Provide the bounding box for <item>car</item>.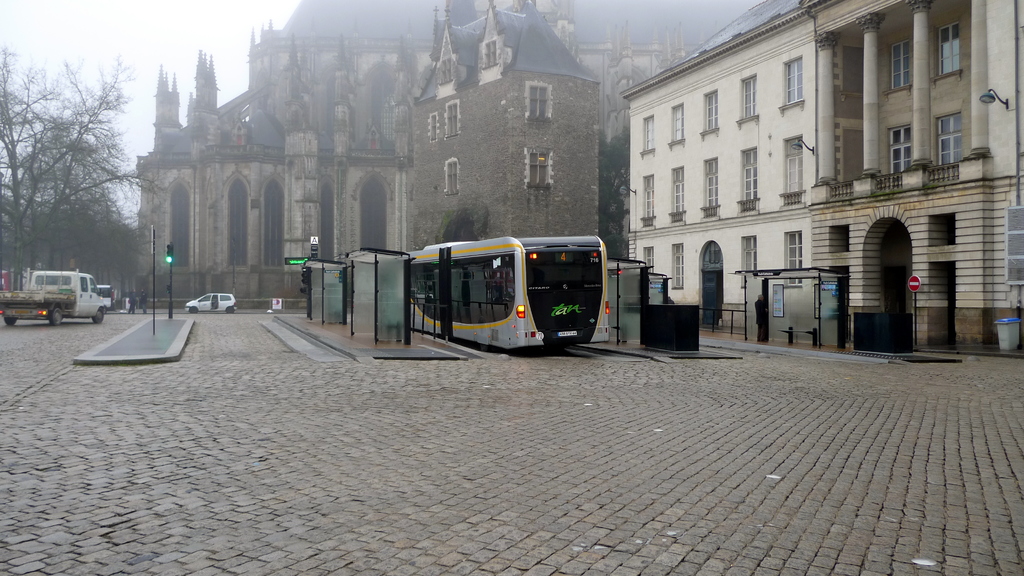
region(182, 289, 238, 316).
